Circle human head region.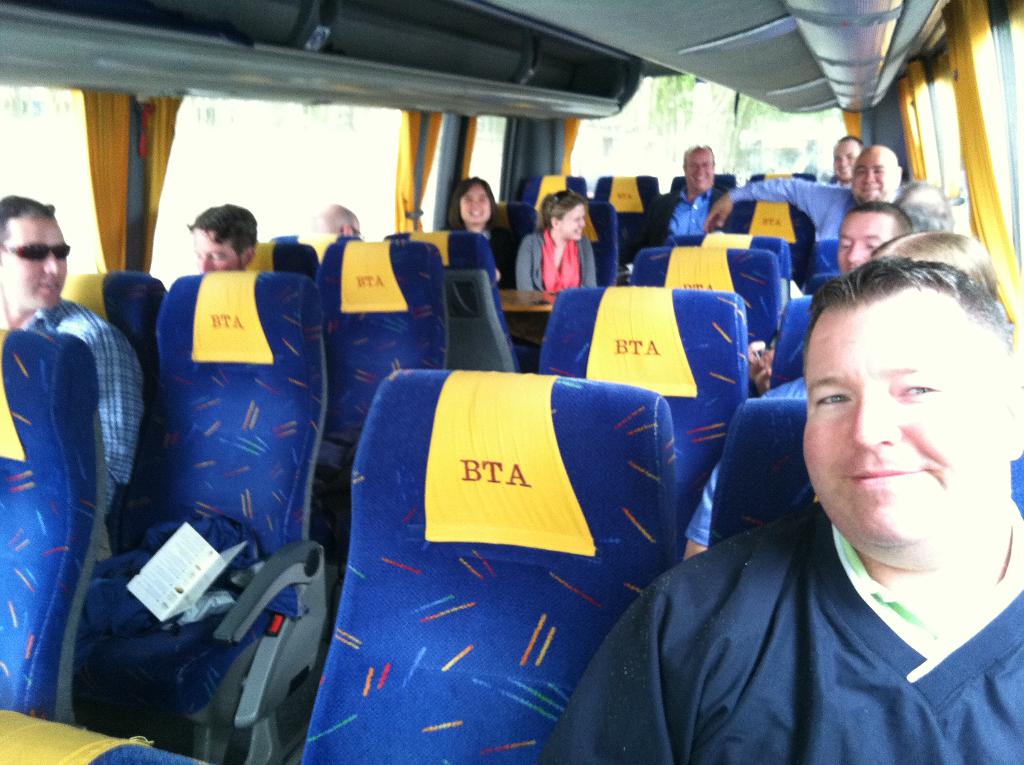
Region: (834, 198, 915, 277).
